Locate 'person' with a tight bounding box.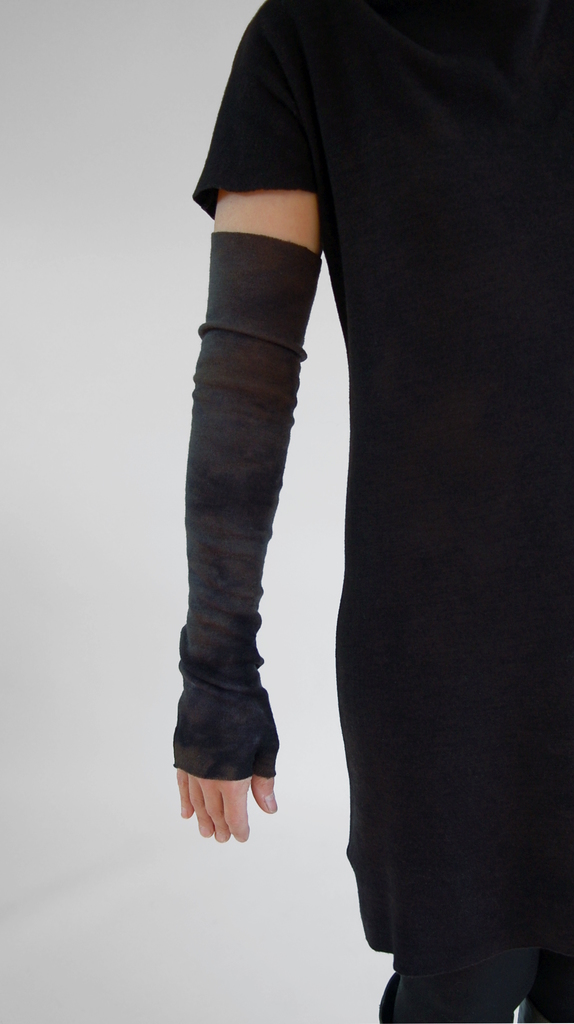
l=170, t=0, r=573, b=1023.
